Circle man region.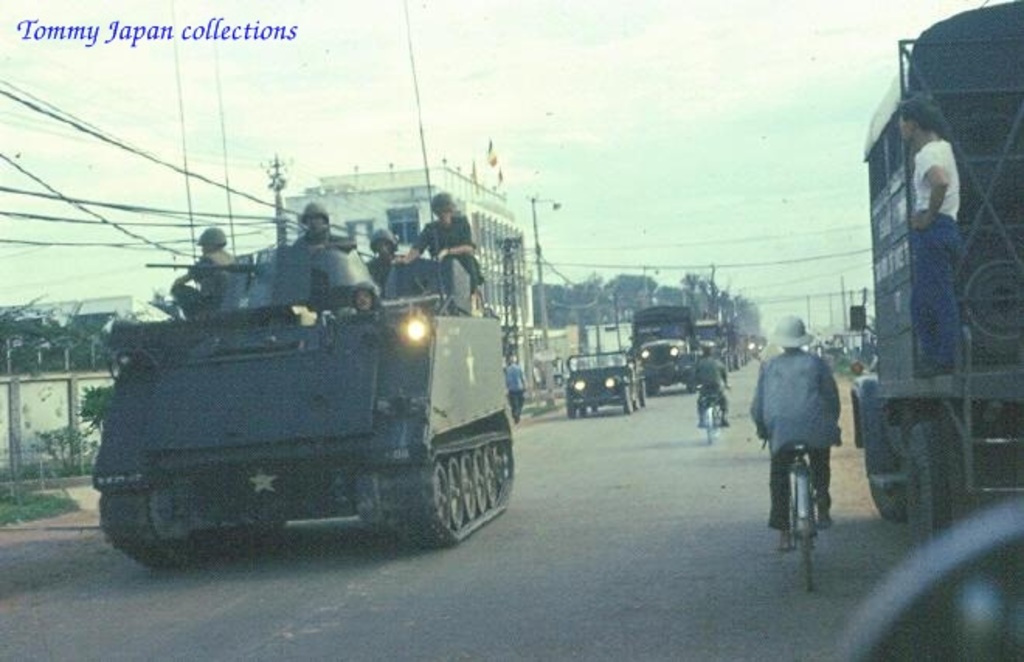
Region: BBox(296, 198, 363, 256).
